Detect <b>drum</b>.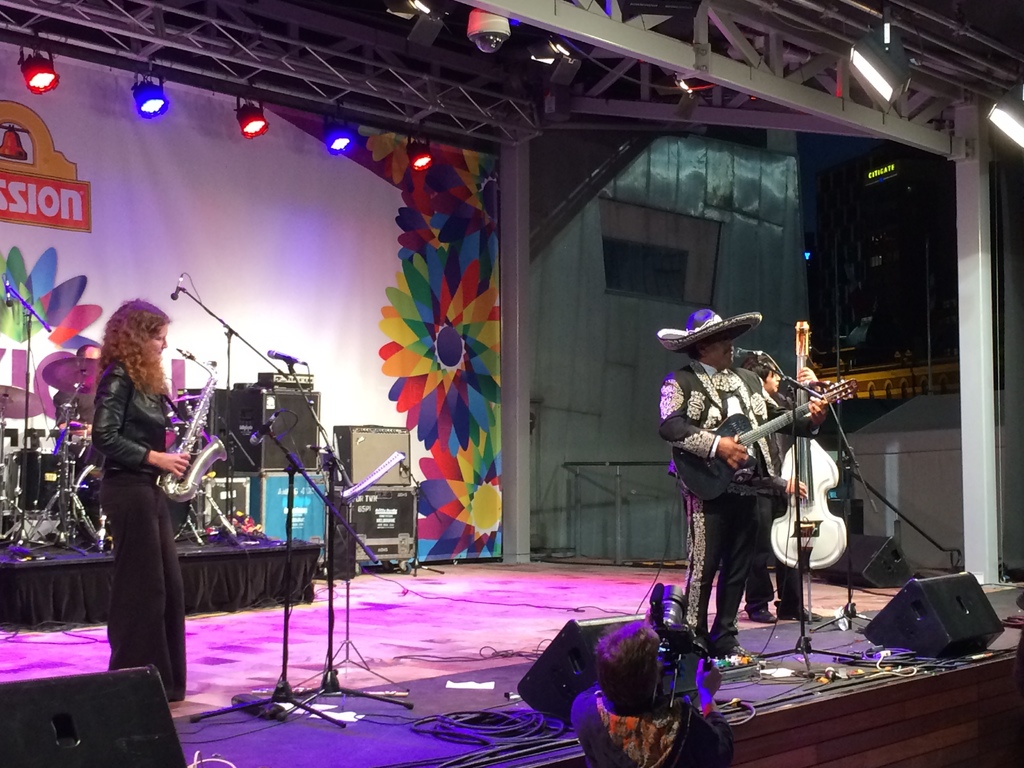
Detected at {"x1": 4, "y1": 447, "x2": 80, "y2": 520}.
